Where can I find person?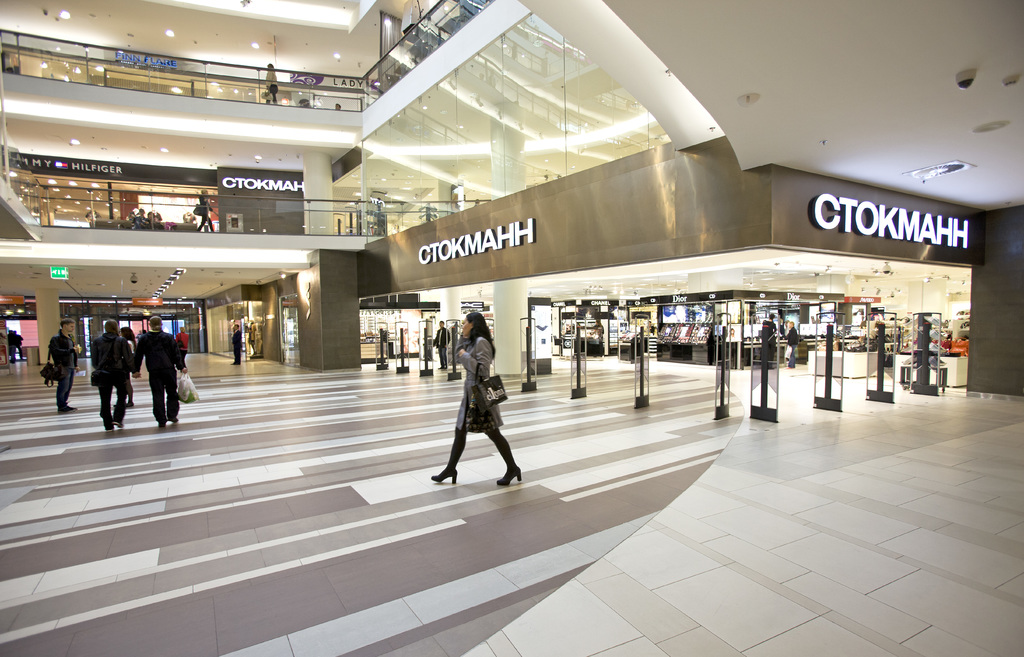
You can find it at (442, 311, 517, 491).
